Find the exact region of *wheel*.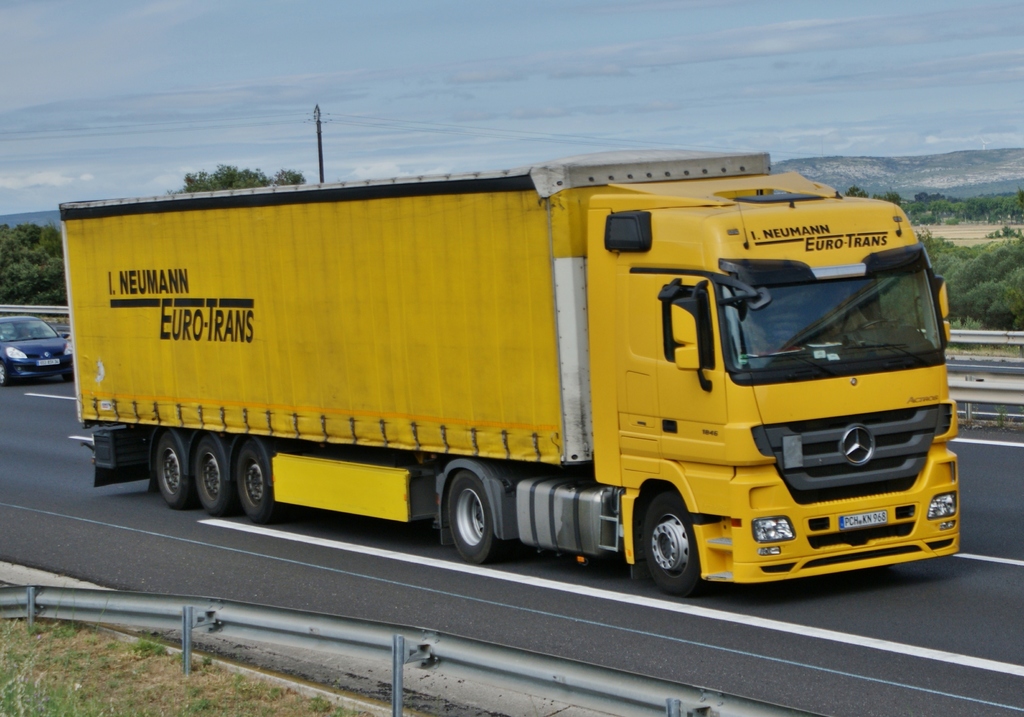
Exact region: crop(238, 441, 281, 521).
